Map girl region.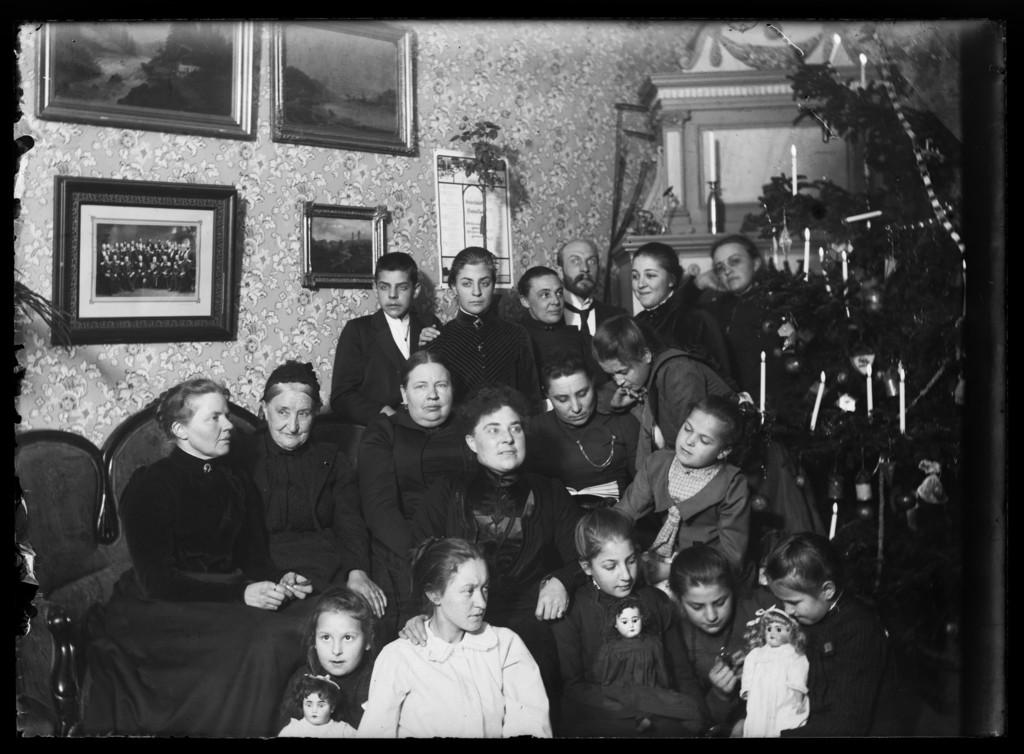
Mapped to bbox=[632, 239, 692, 351].
